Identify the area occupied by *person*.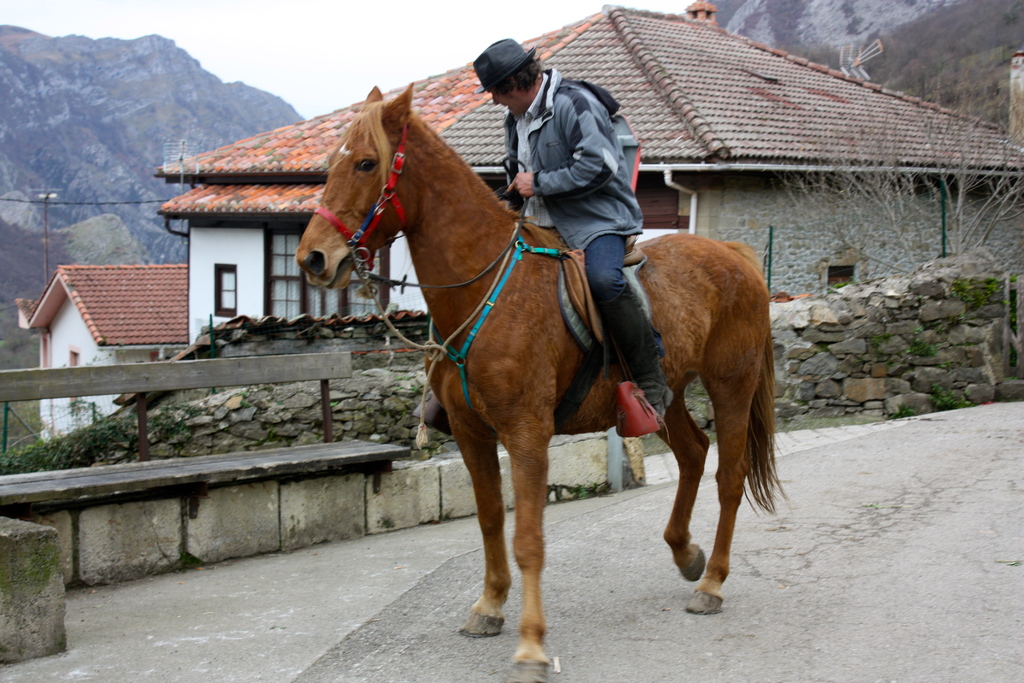
Area: [473, 39, 671, 419].
